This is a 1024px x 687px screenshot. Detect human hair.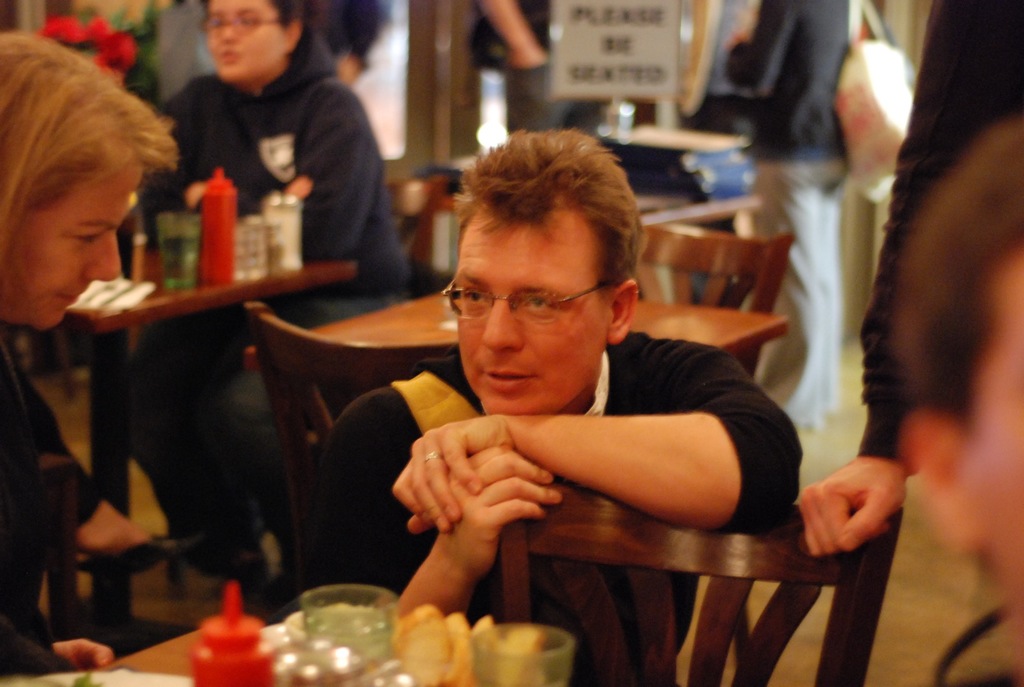
(left=451, top=125, right=652, bottom=313).
